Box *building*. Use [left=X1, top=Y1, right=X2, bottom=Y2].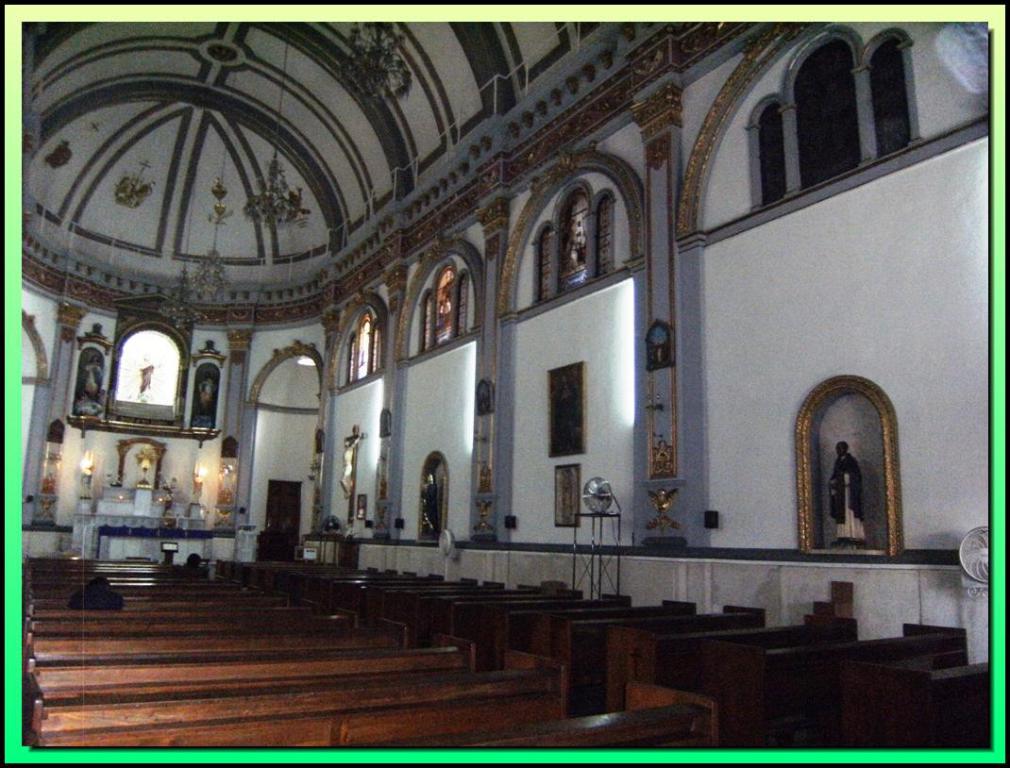
[left=21, top=22, right=990, bottom=748].
